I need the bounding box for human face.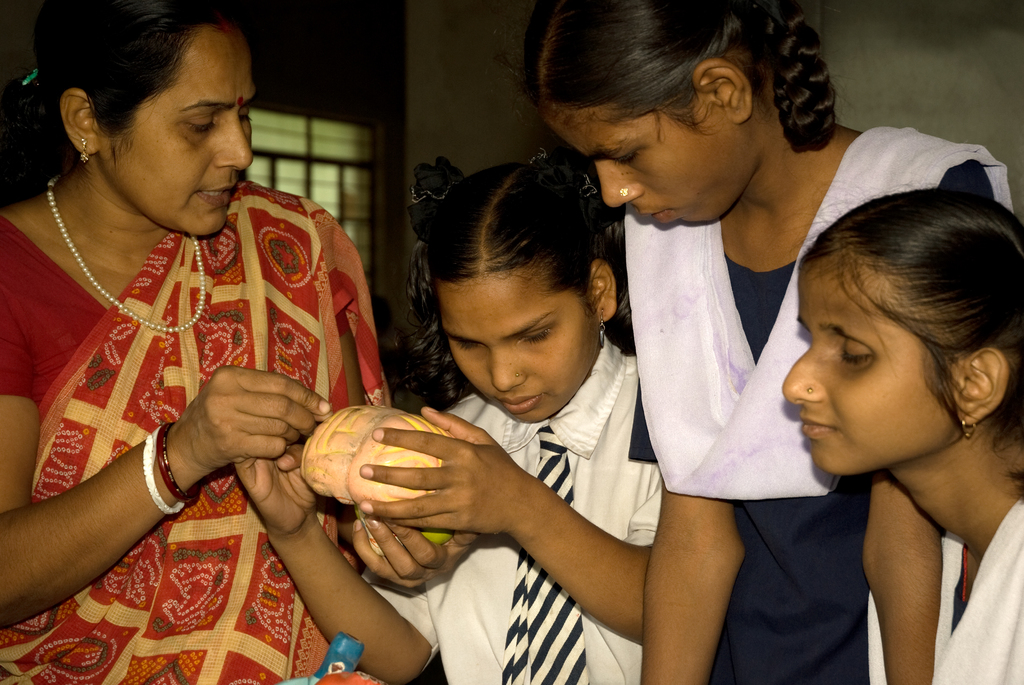
Here it is: box(781, 264, 950, 477).
